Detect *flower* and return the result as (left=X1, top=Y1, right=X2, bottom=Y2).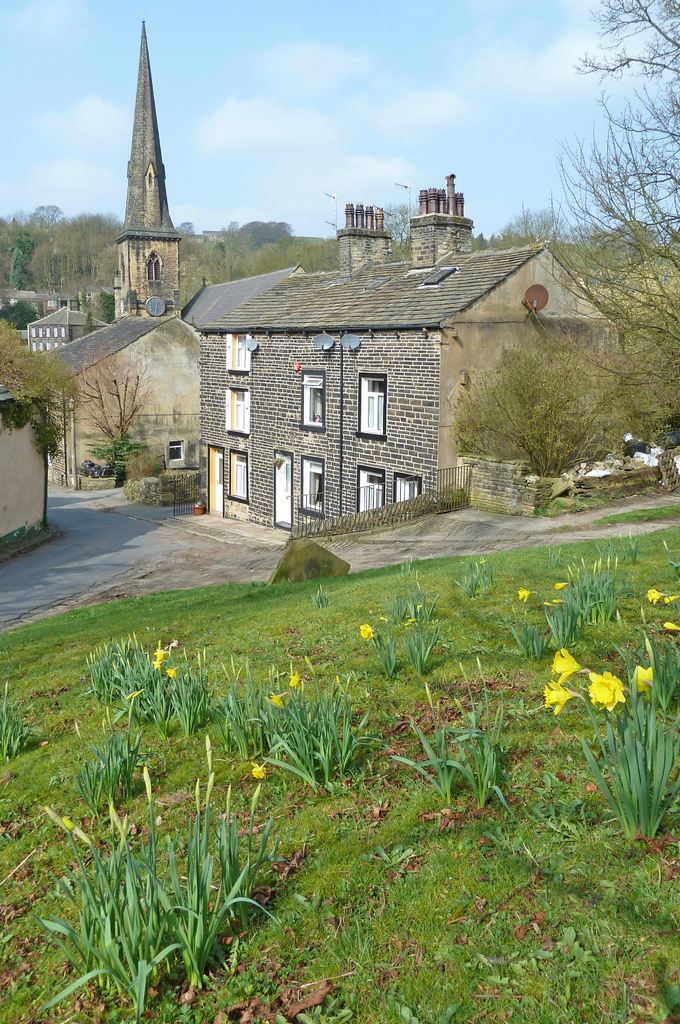
(left=290, top=671, right=304, bottom=691).
